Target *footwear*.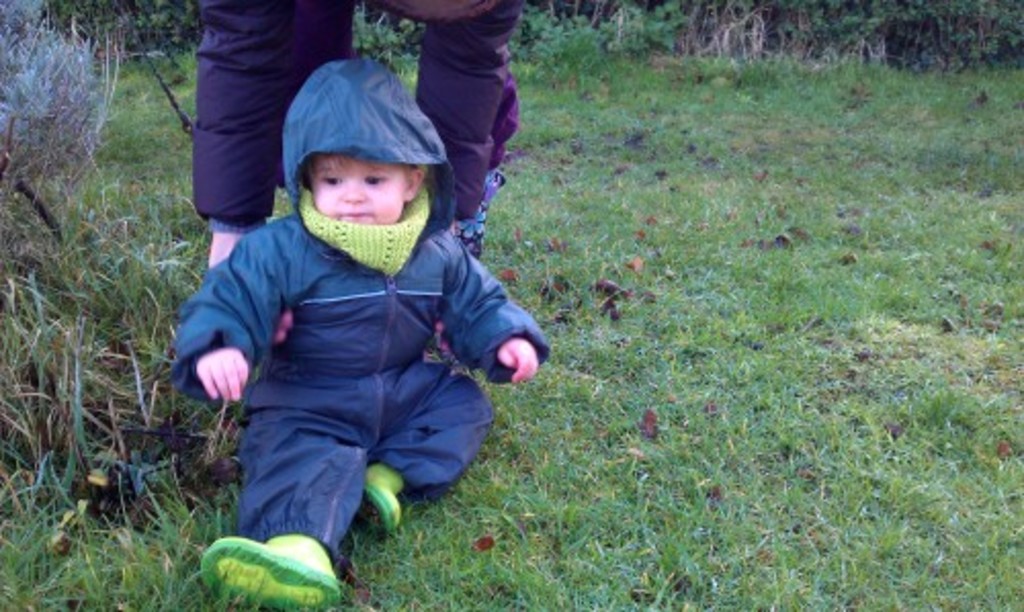
Target region: [left=365, top=463, right=408, bottom=540].
